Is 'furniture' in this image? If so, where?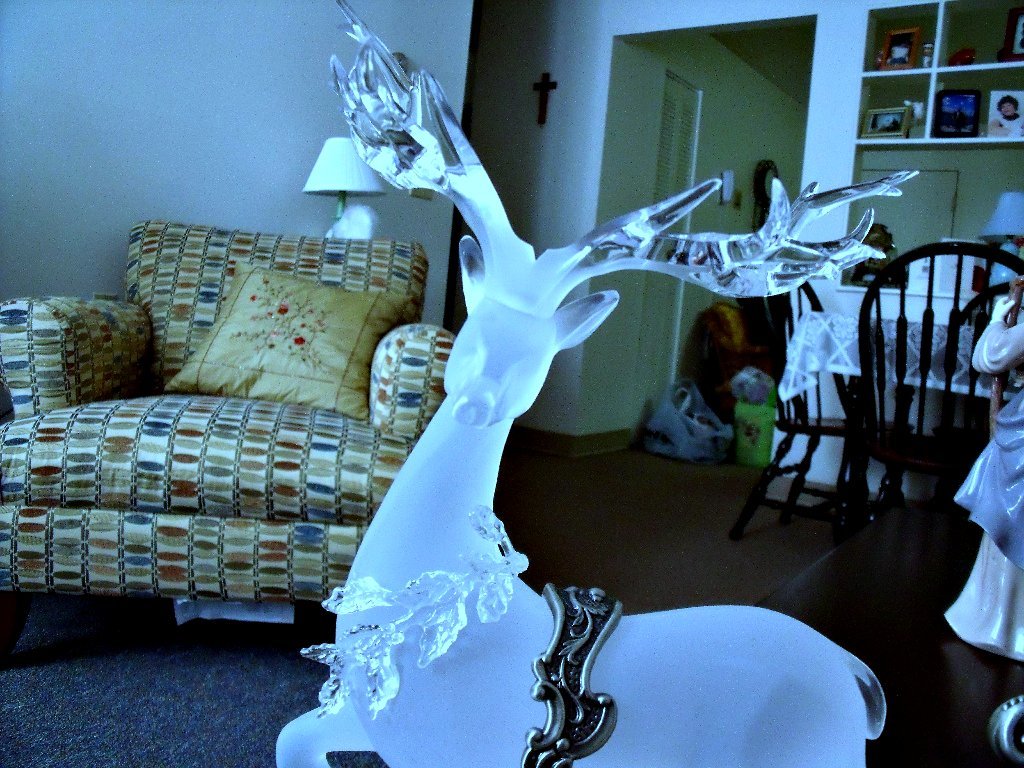
Yes, at <box>0,214,453,608</box>.
